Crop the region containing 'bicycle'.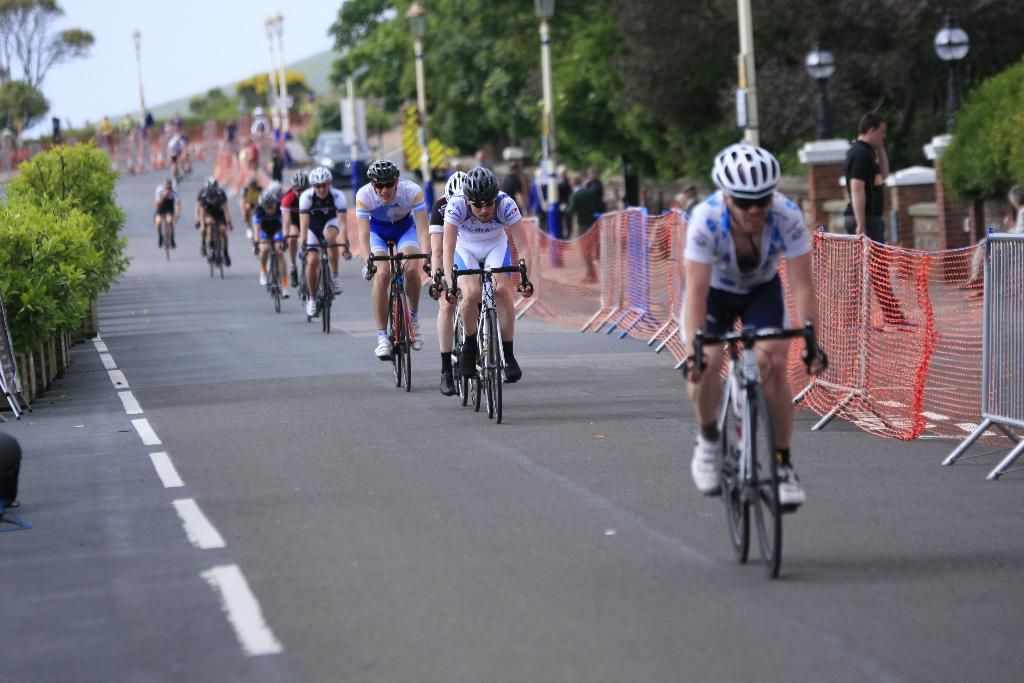
Crop region: bbox=(433, 267, 481, 412).
